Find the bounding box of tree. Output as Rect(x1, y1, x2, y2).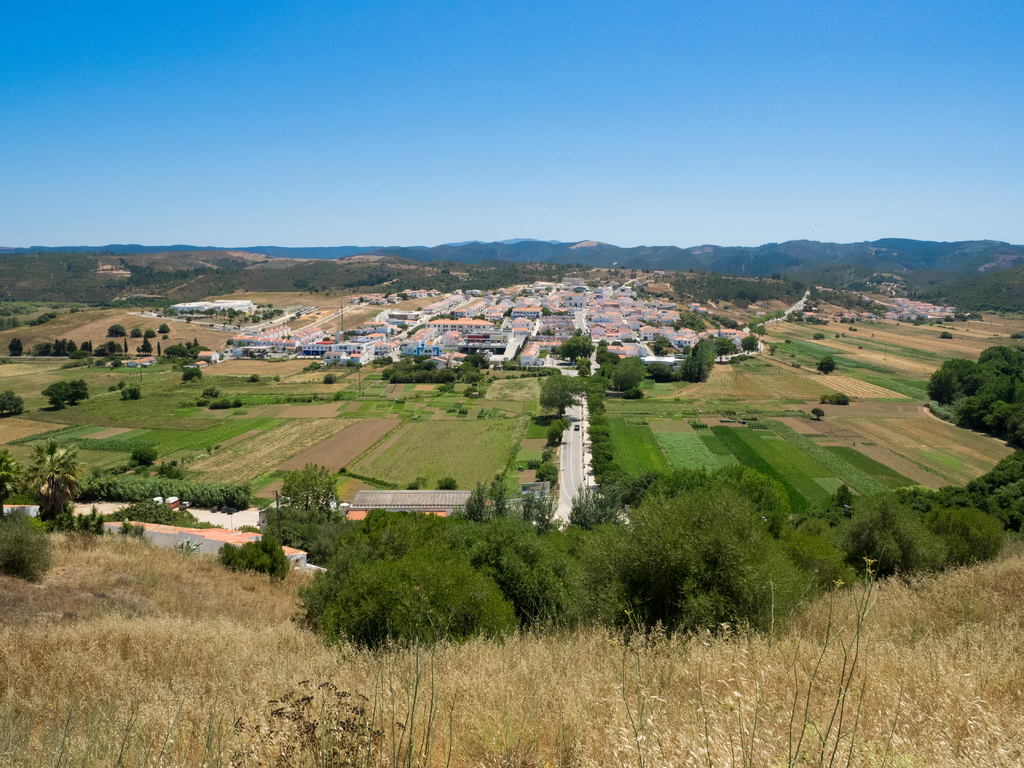
Rect(818, 385, 847, 410).
